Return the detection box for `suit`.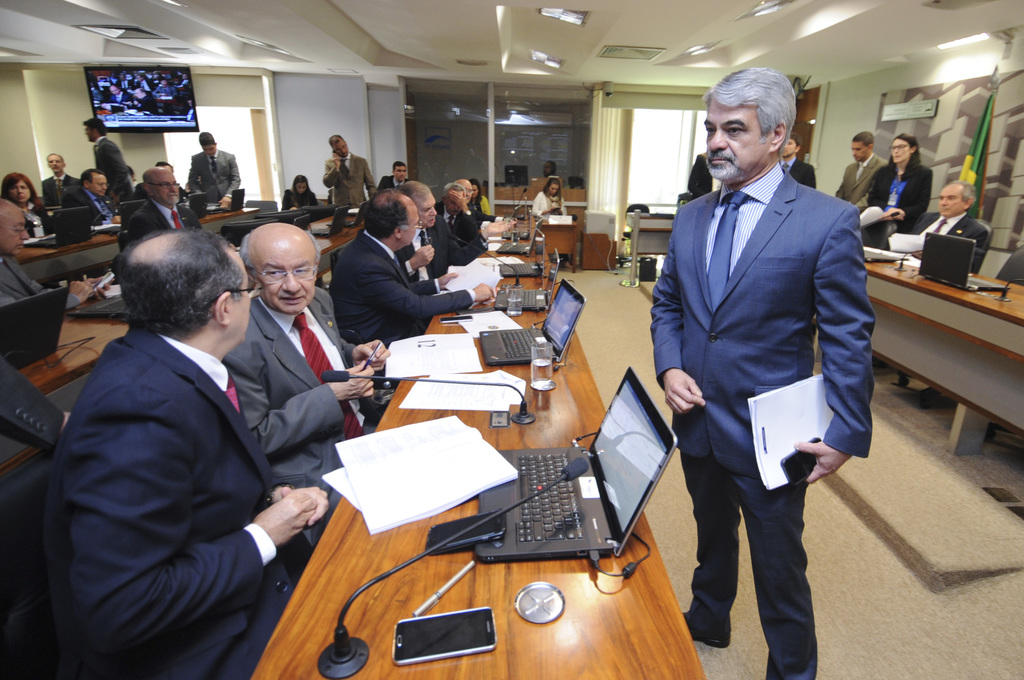
<bbox>221, 286, 378, 547</bbox>.
